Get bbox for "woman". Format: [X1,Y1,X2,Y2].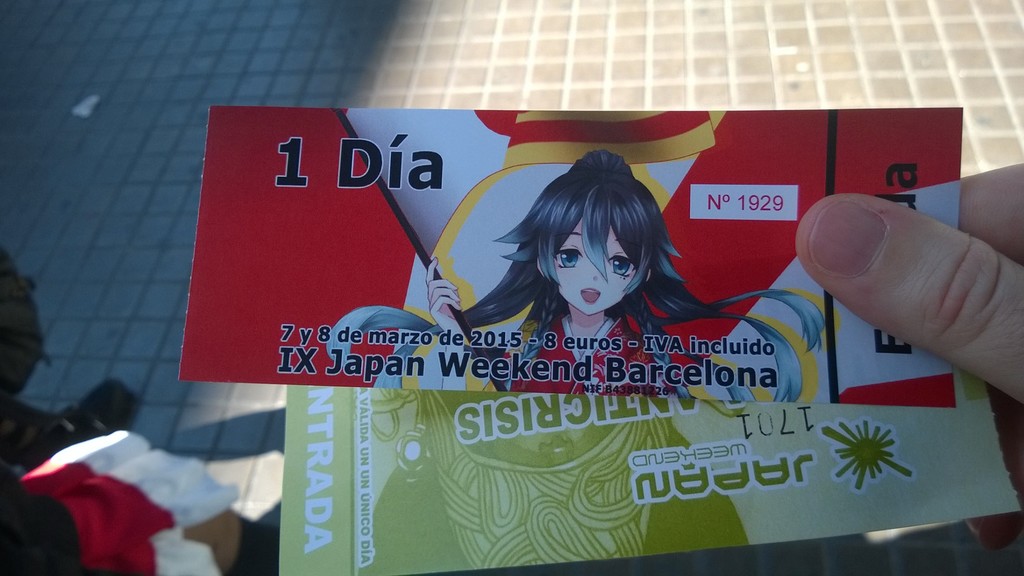
[446,153,726,368].
